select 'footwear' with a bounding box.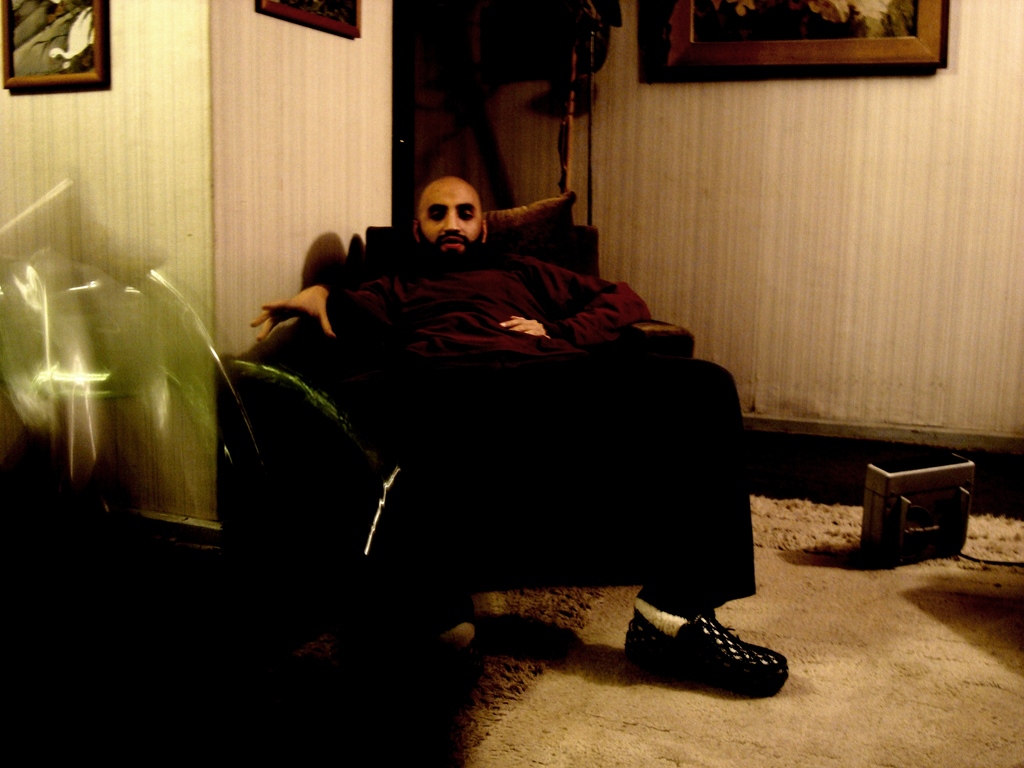
select_region(419, 612, 483, 734).
